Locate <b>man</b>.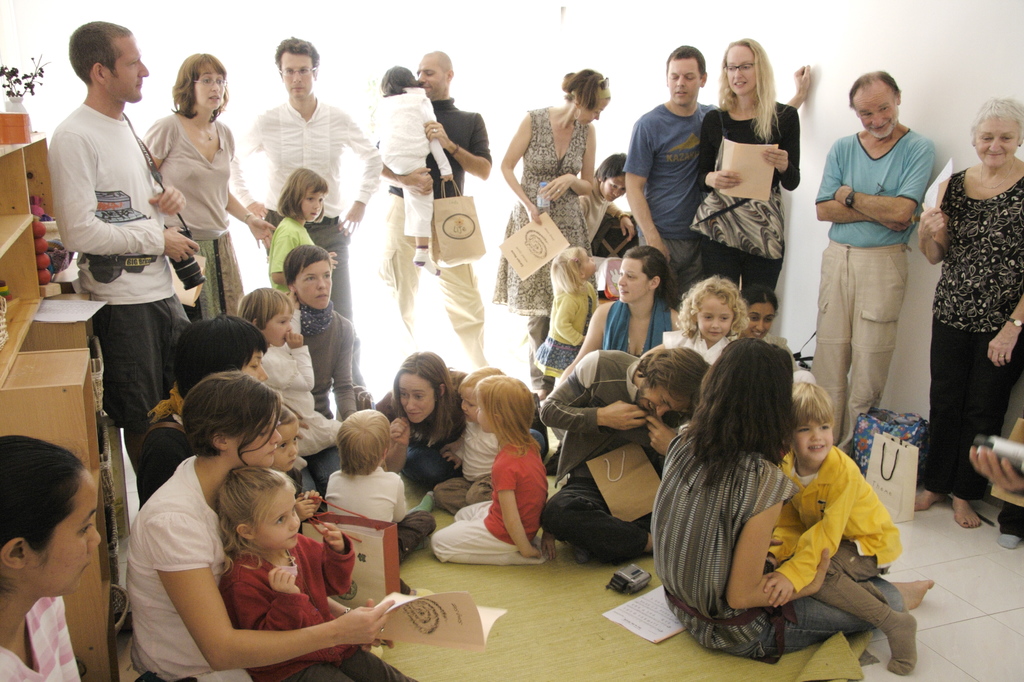
Bounding box: 45,20,199,509.
